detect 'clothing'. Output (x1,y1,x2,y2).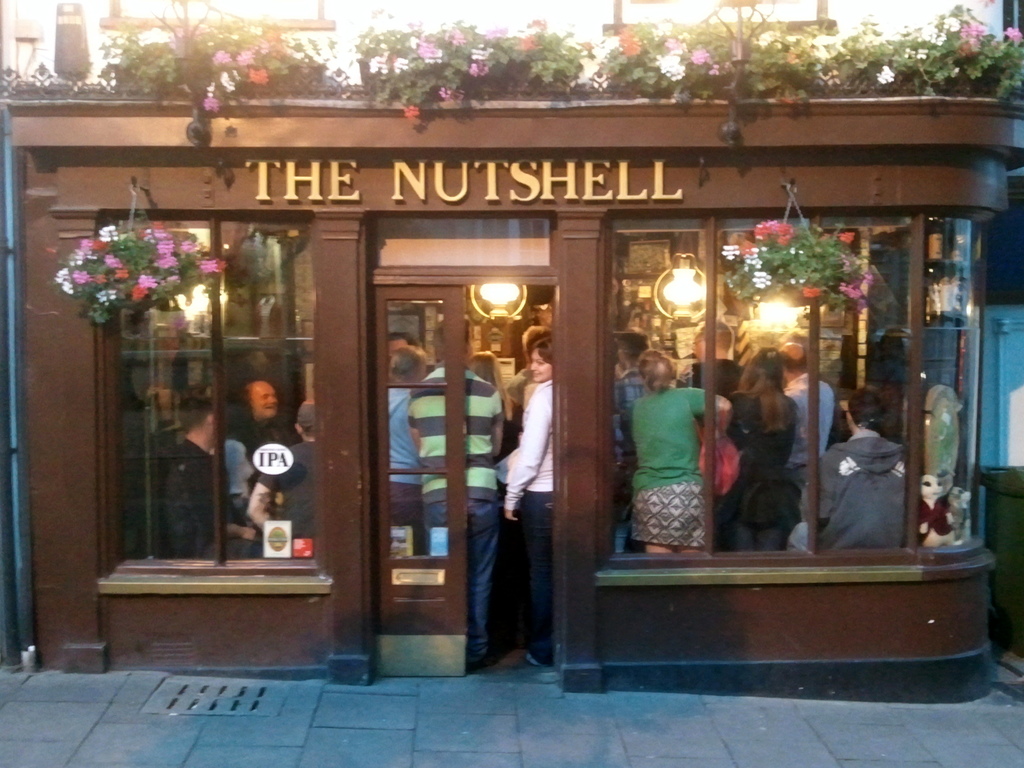
(166,446,227,552).
